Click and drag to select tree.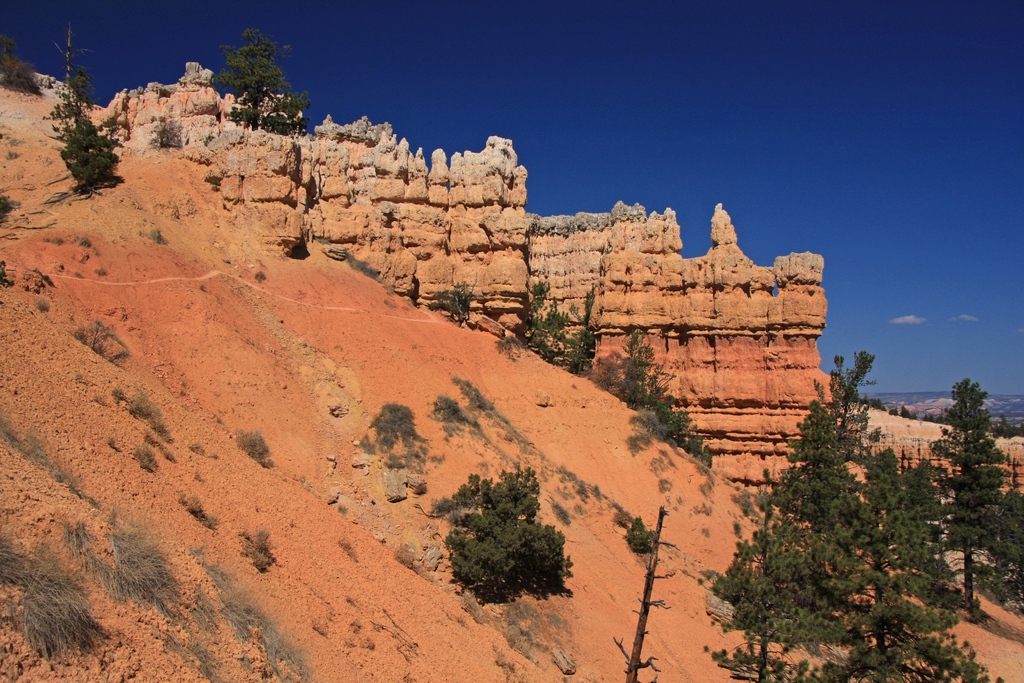
Selection: bbox(0, 35, 39, 97).
